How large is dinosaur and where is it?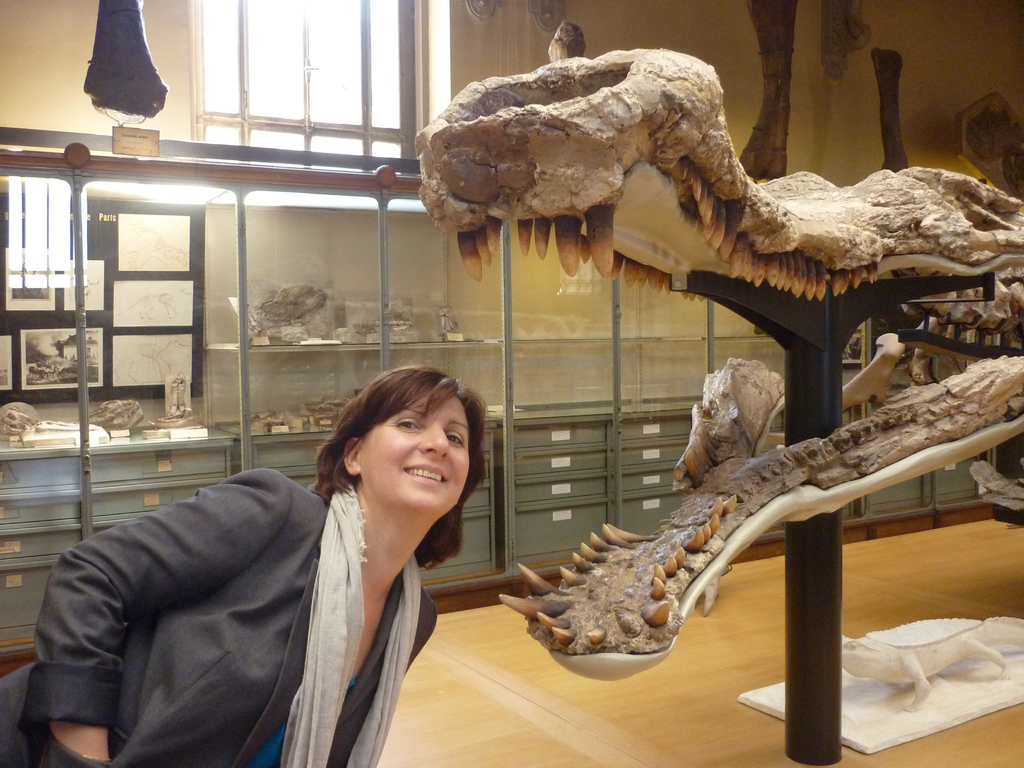
Bounding box: x1=739, y1=0, x2=938, y2=186.
